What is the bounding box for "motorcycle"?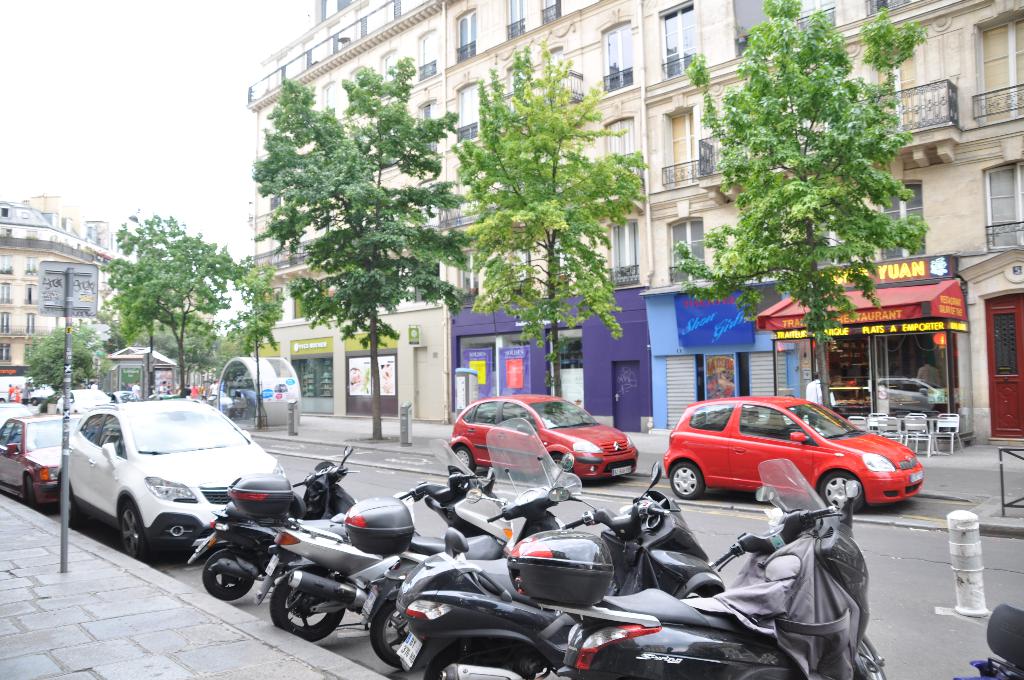
box=[257, 436, 511, 644].
